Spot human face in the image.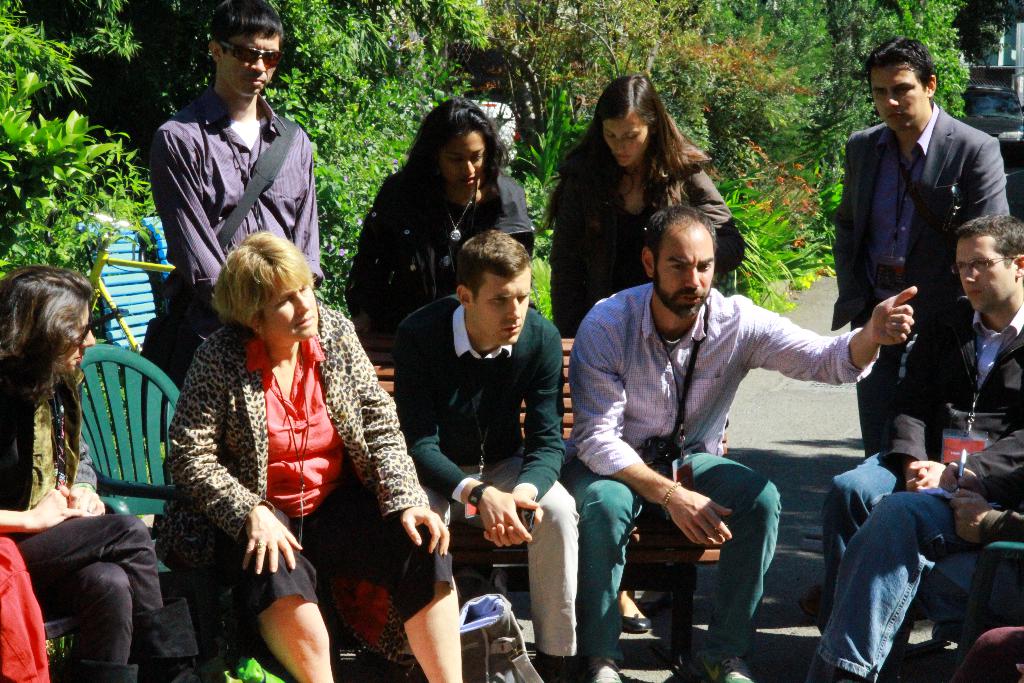
human face found at 956:236:1023:308.
